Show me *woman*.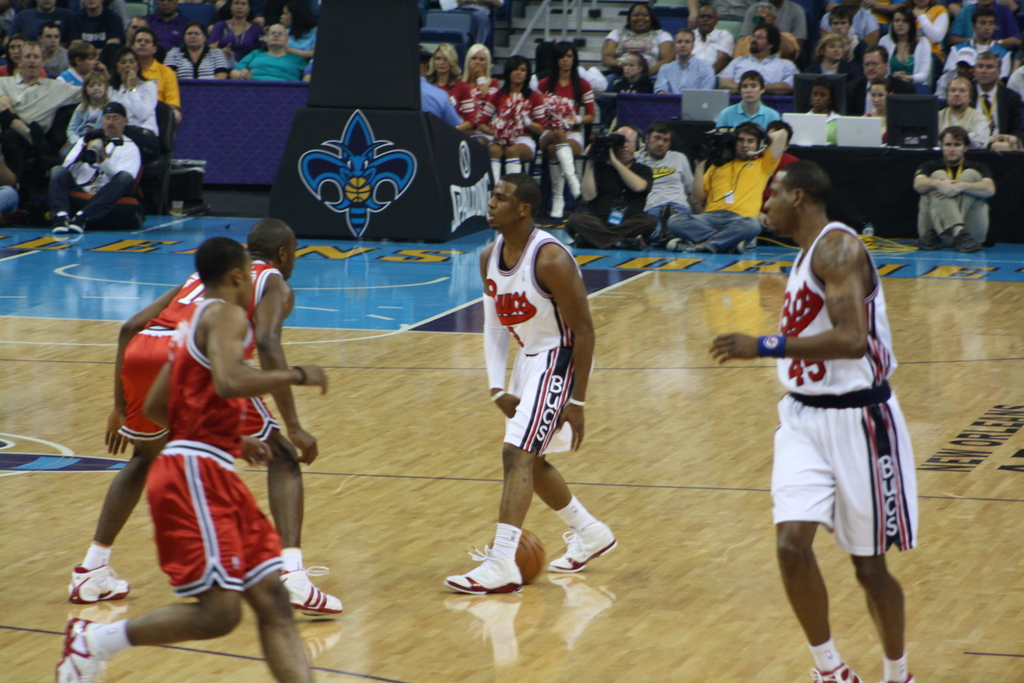
*woman* is here: [left=106, top=48, right=168, bottom=169].
